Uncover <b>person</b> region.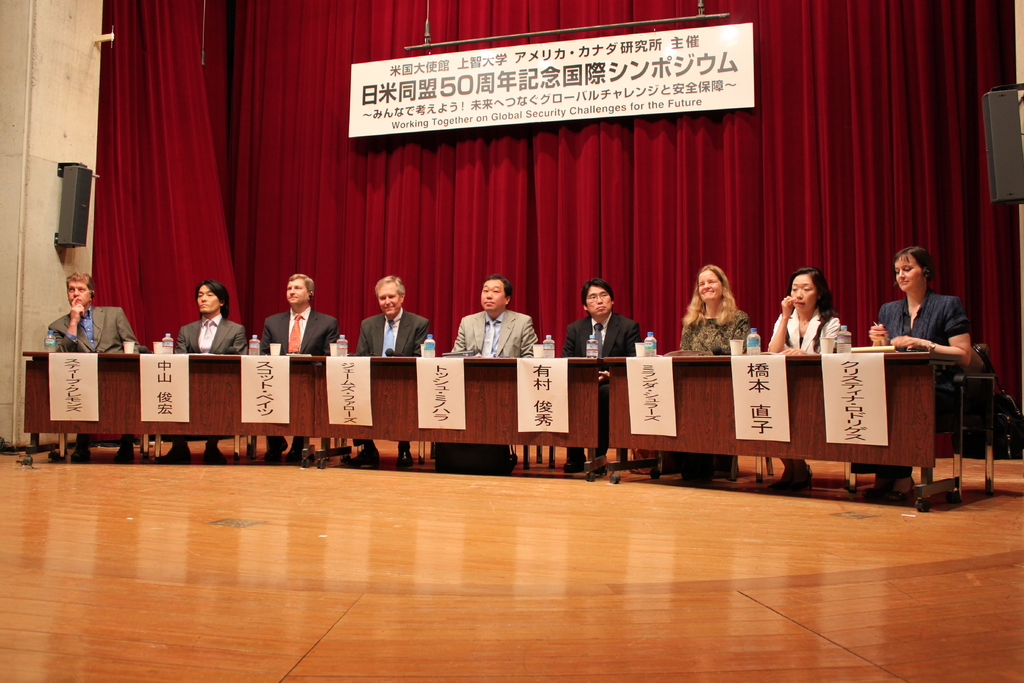
Uncovered: <bbox>446, 273, 543, 477</bbox>.
